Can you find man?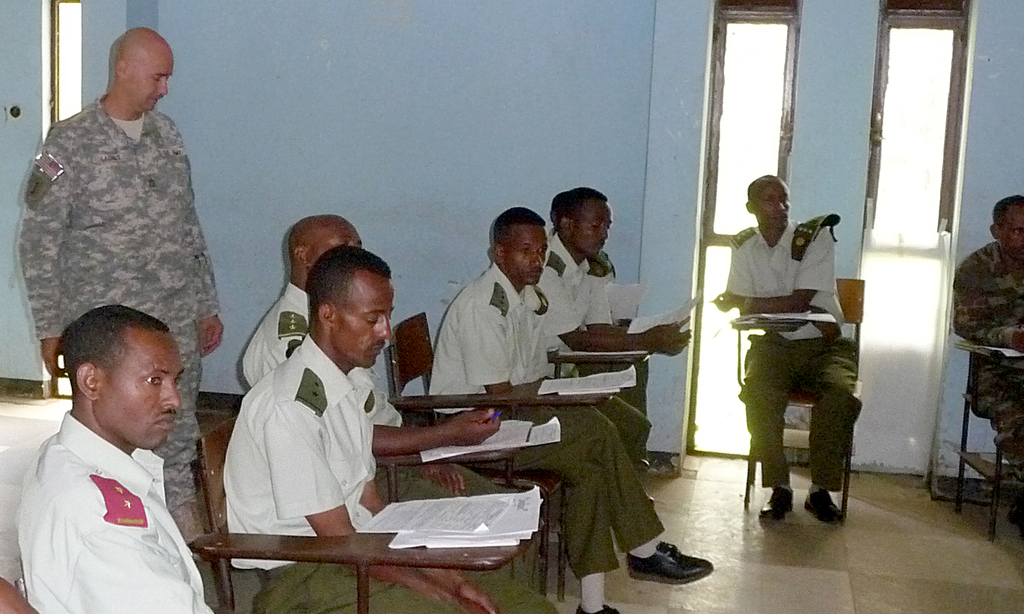
Yes, bounding box: (948, 189, 1023, 546).
